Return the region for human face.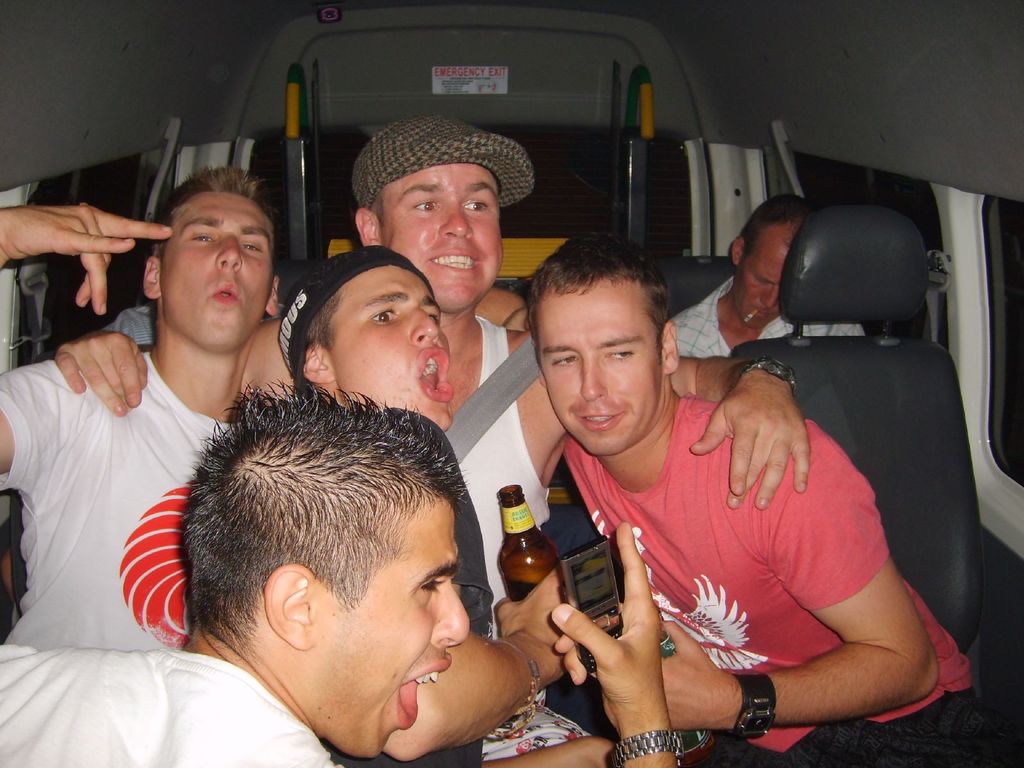
left=736, top=224, right=799, bottom=328.
